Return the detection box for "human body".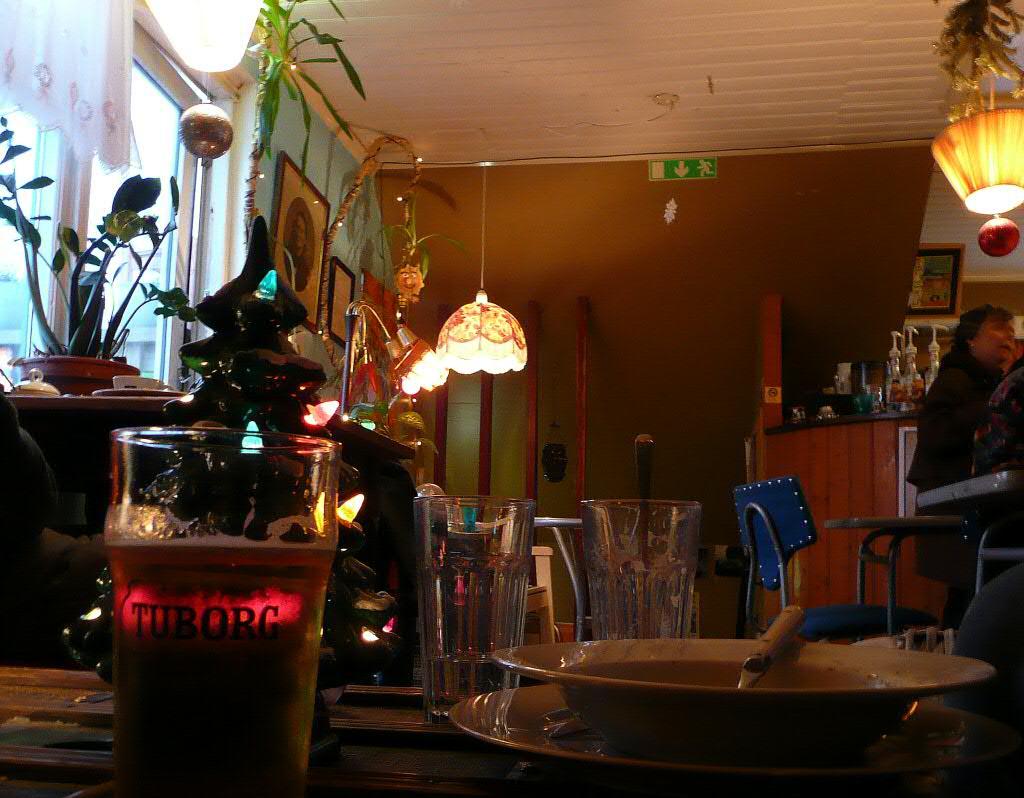
[927, 314, 1013, 510].
